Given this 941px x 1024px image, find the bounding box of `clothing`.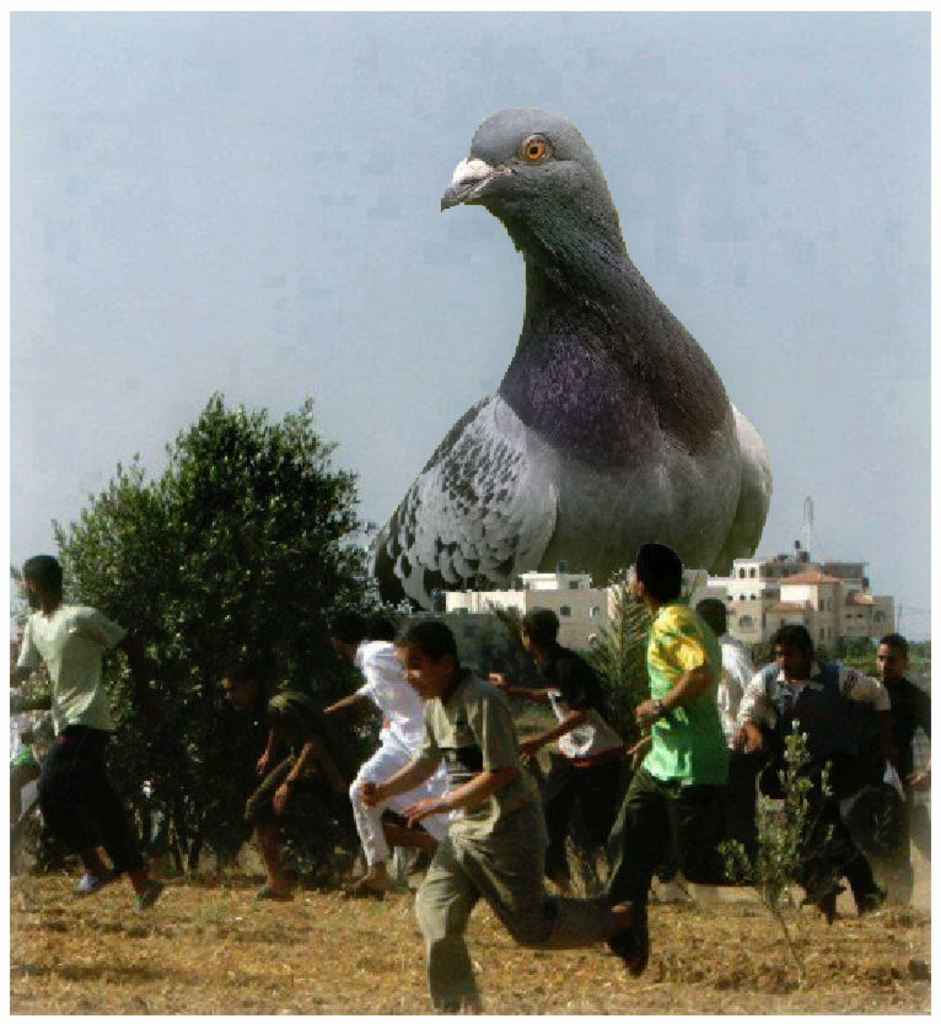
{"x1": 248, "y1": 680, "x2": 345, "y2": 837}.
